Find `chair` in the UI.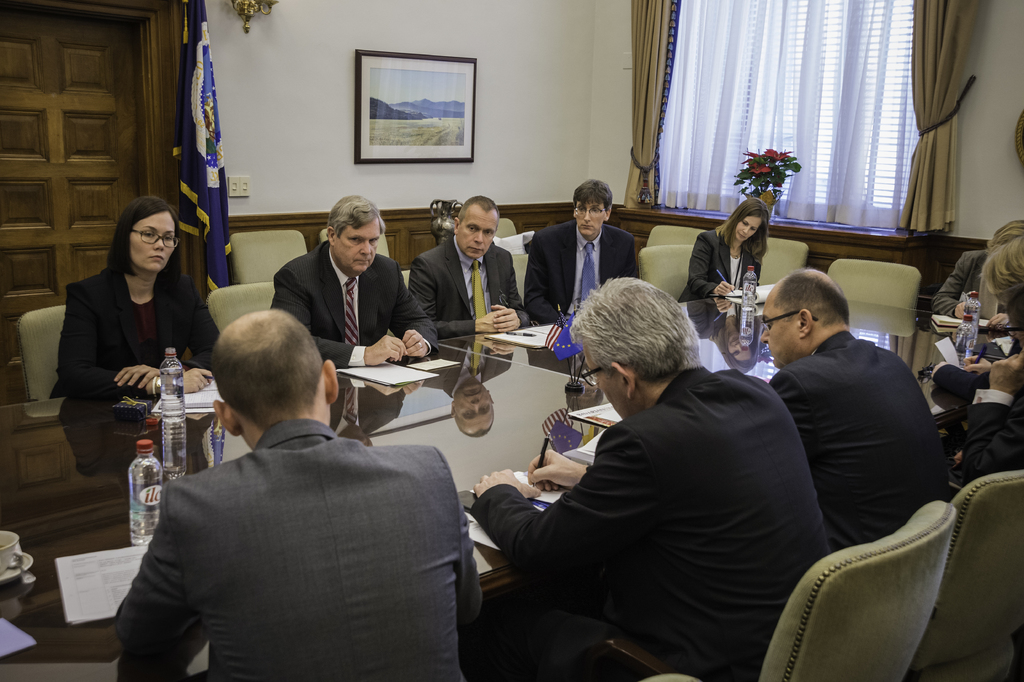
UI element at [x1=640, y1=242, x2=695, y2=306].
